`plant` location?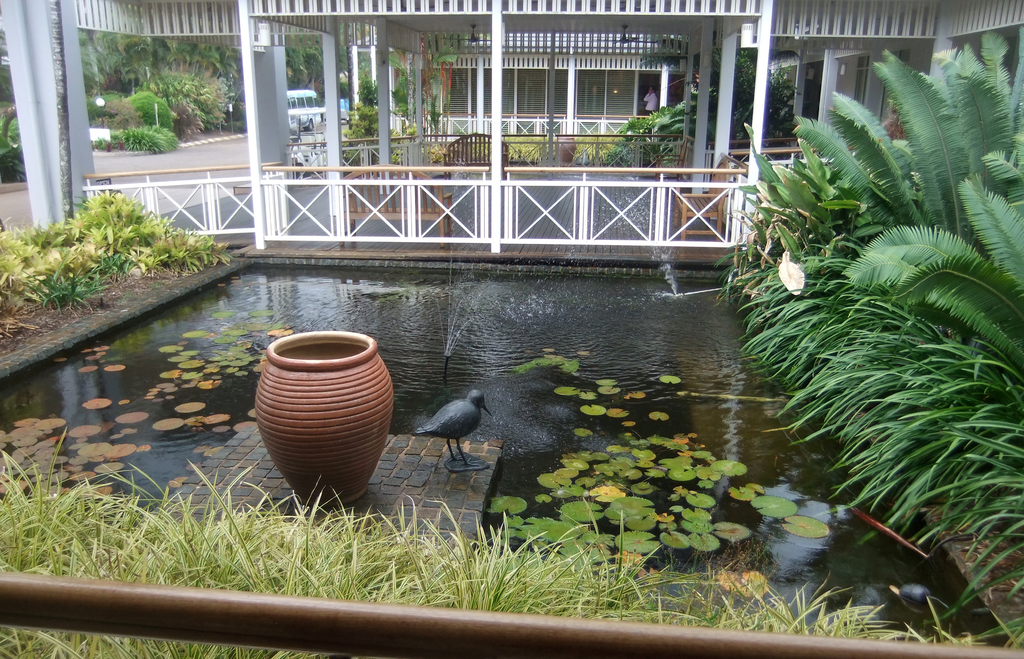
20/217/61/258
